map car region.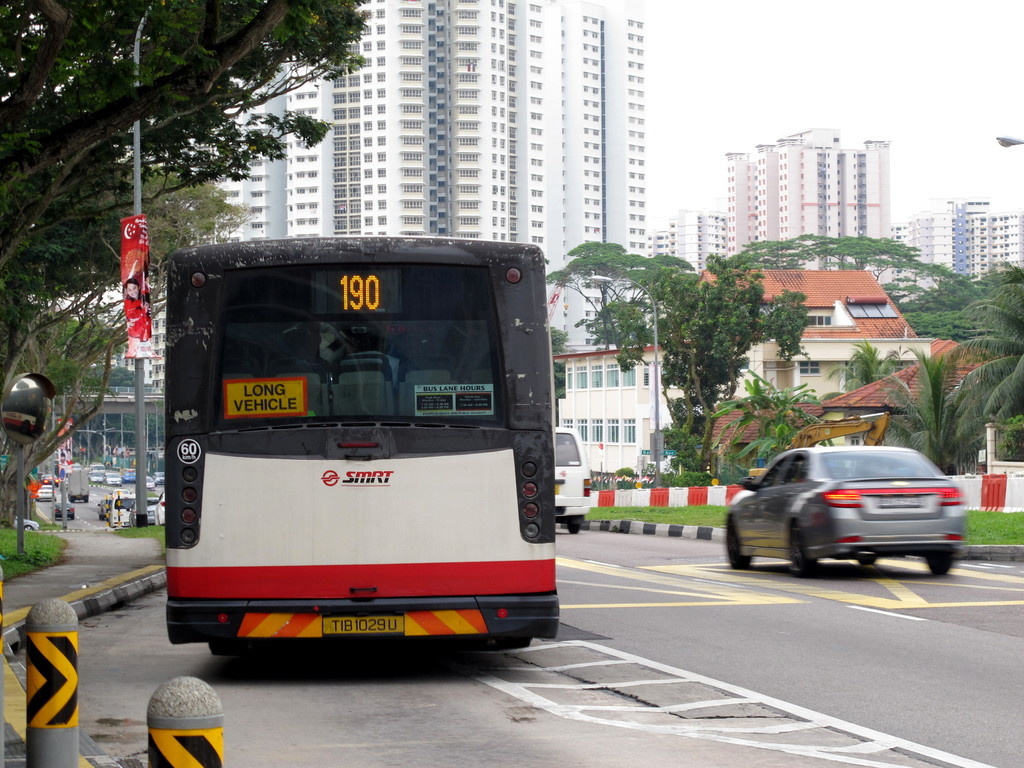
Mapped to {"x1": 156, "y1": 471, "x2": 166, "y2": 484}.
